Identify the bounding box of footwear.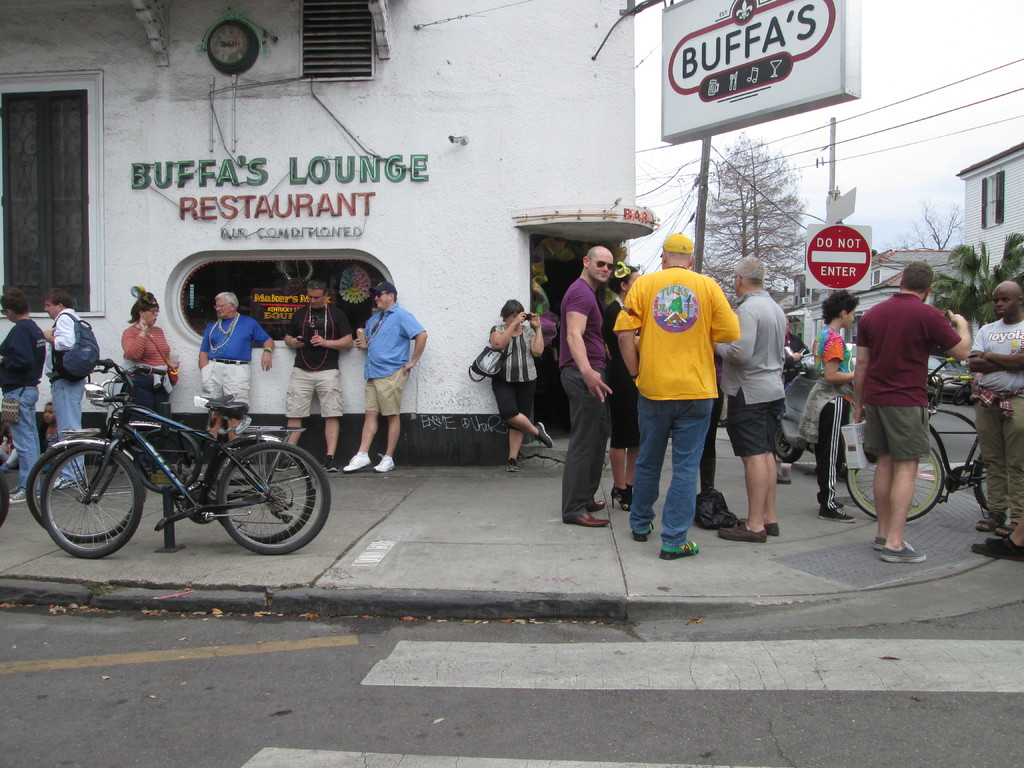
box(659, 542, 701, 558).
